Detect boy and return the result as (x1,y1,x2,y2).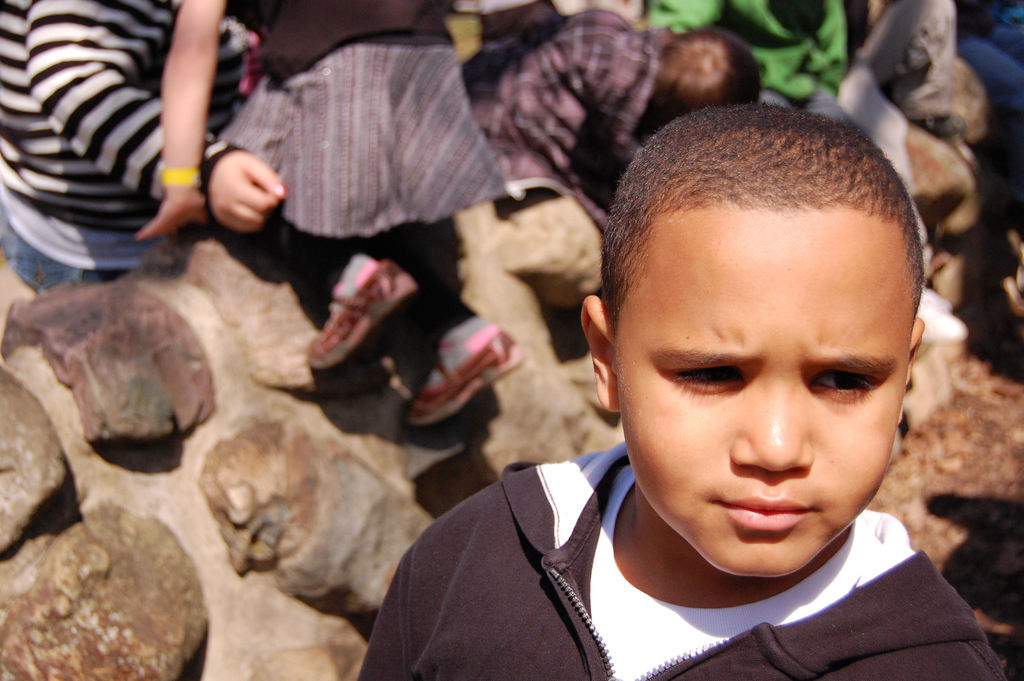
(360,98,1011,680).
